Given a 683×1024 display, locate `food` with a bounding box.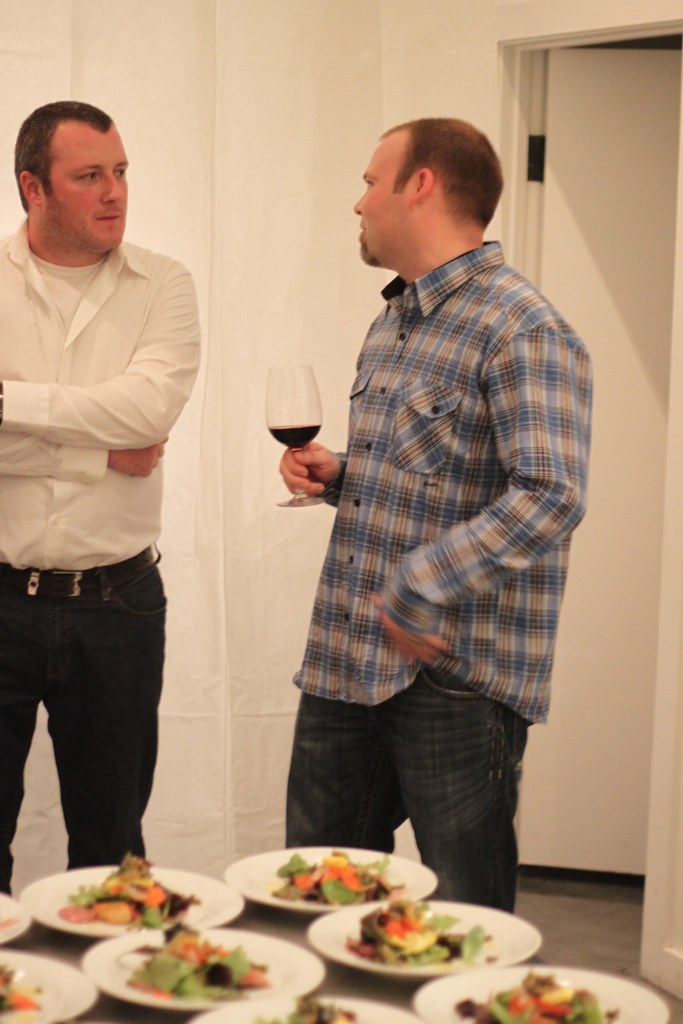
Located: l=53, t=848, r=201, b=929.
